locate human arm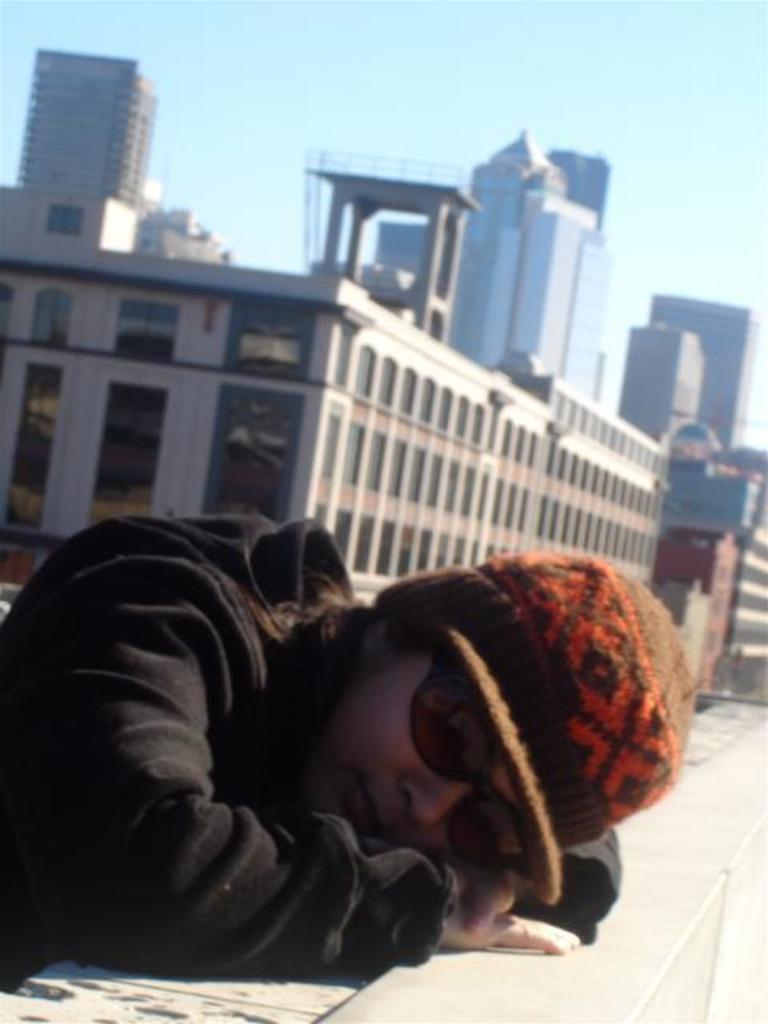
(left=318, top=794, right=629, bottom=957)
